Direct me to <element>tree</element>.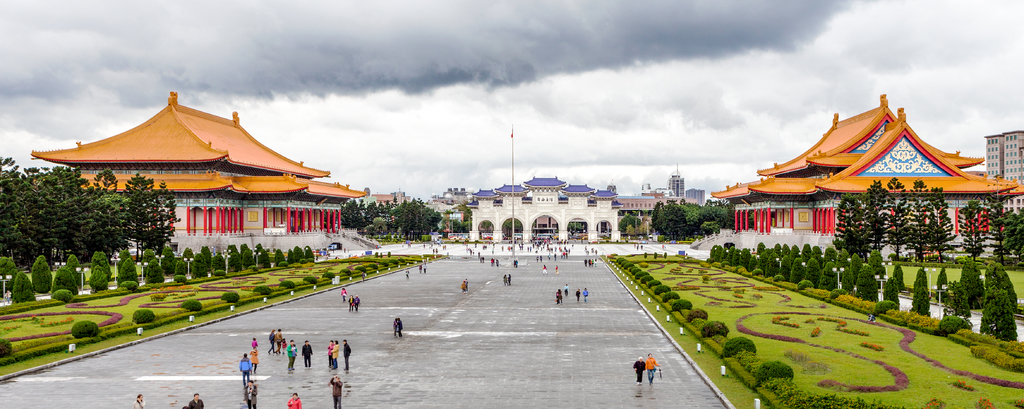
Direction: <region>712, 246, 725, 263</region>.
